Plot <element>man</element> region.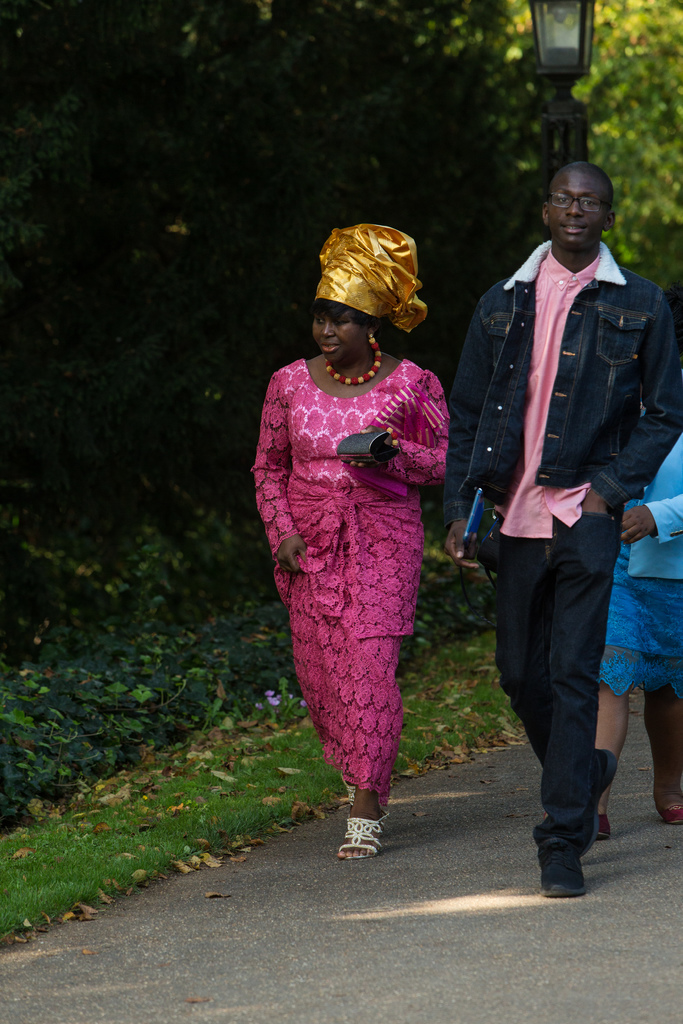
Plotted at [462, 132, 671, 908].
